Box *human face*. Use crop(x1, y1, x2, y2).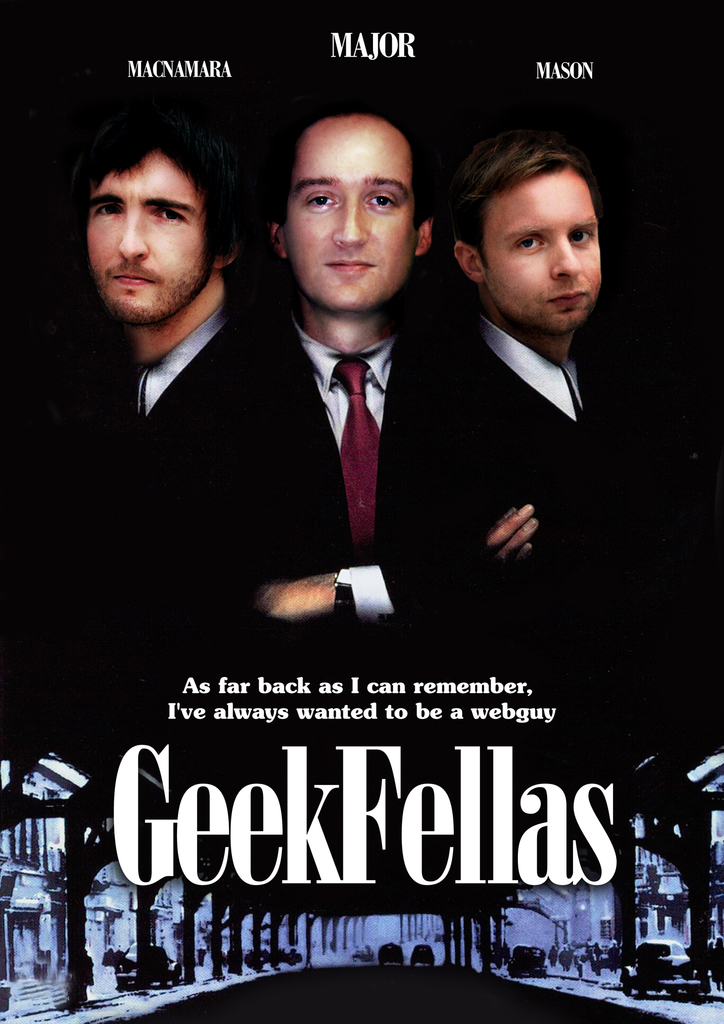
crop(476, 169, 602, 332).
